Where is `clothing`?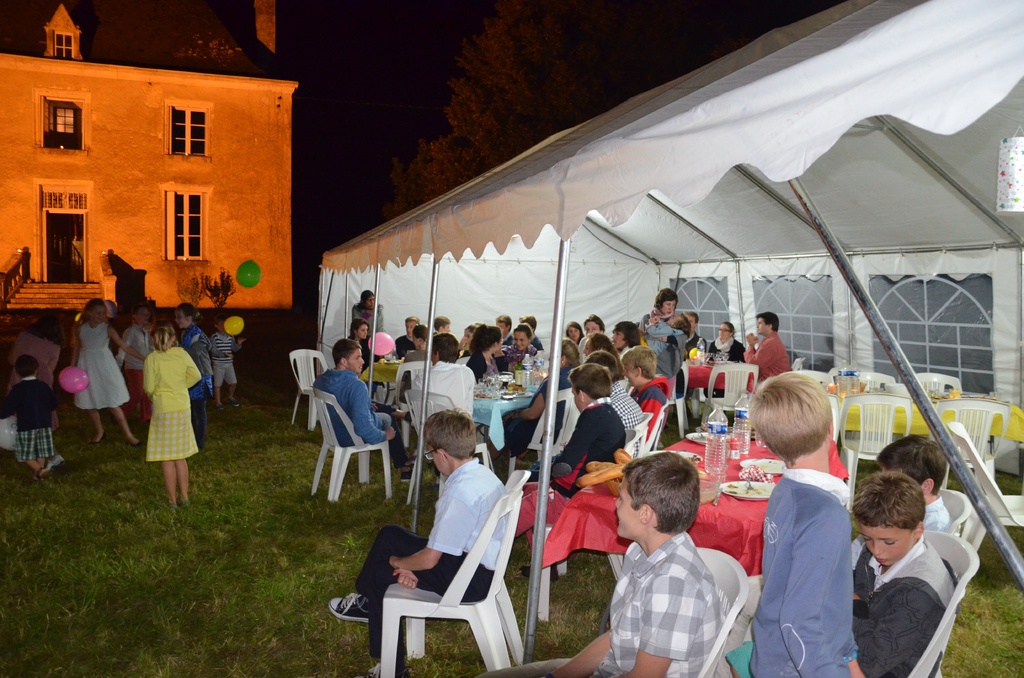
571,339,587,366.
